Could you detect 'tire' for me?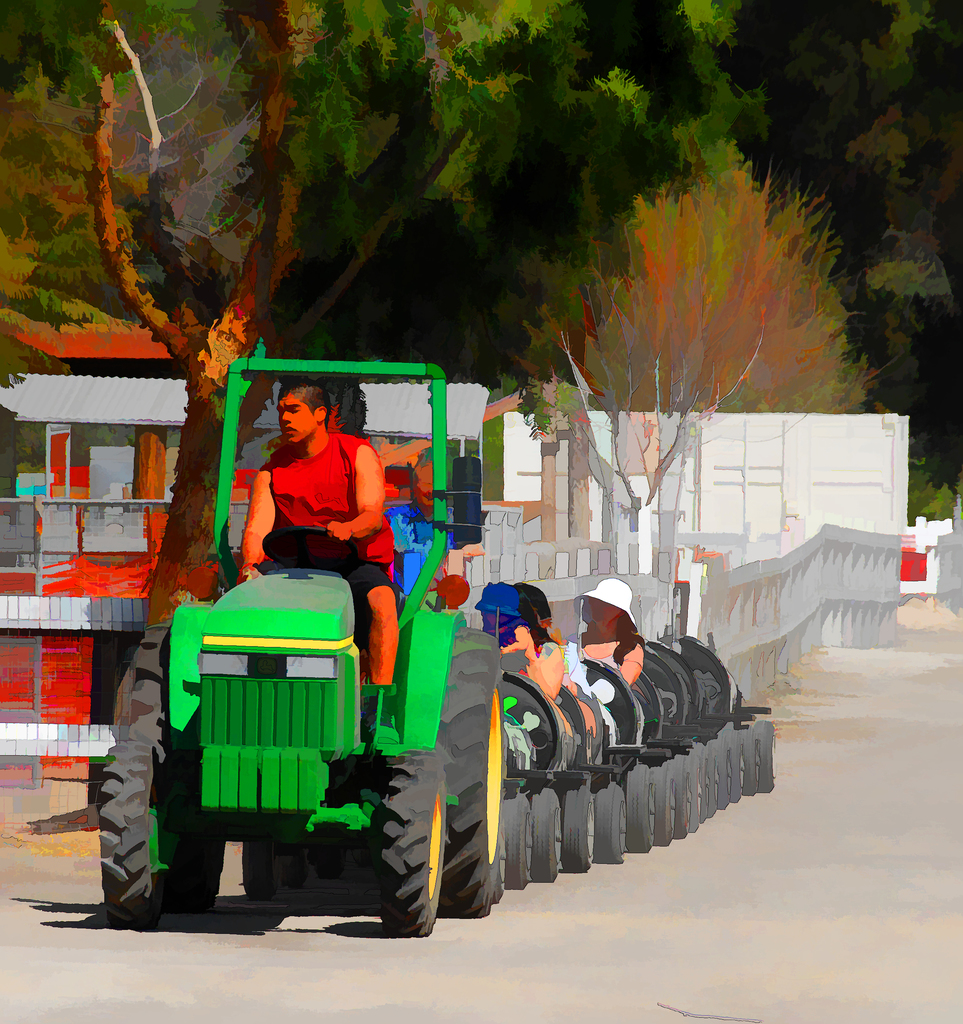
Detection result: {"x1": 715, "y1": 725, "x2": 747, "y2": 799}.
